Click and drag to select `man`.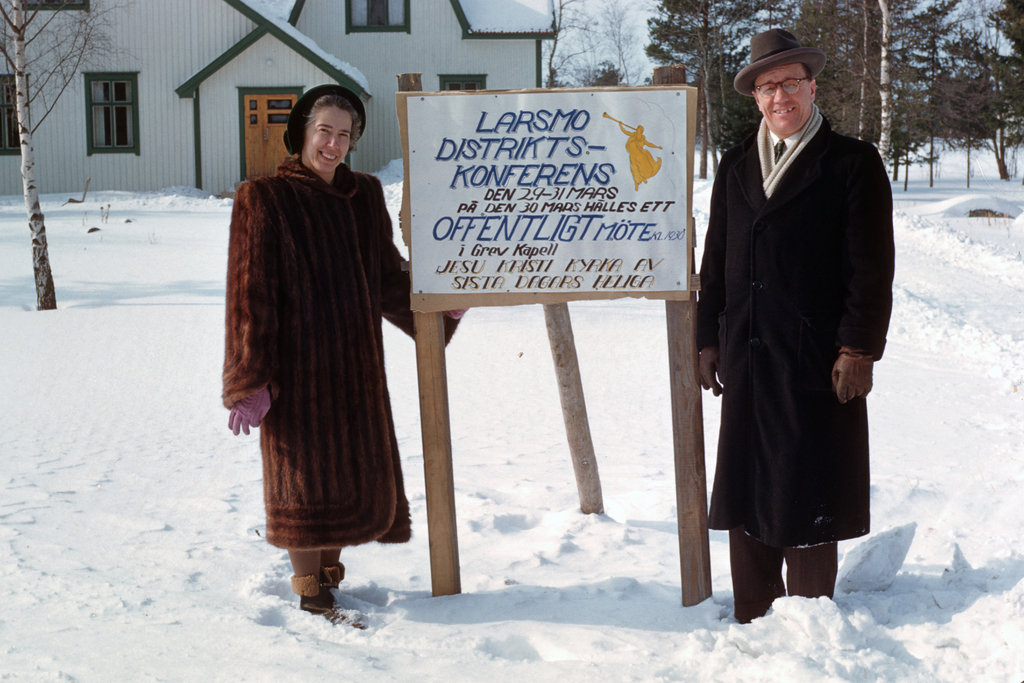
Selection: {"left": 694, "top": 26, "right": 898, "bottom": 629}.
